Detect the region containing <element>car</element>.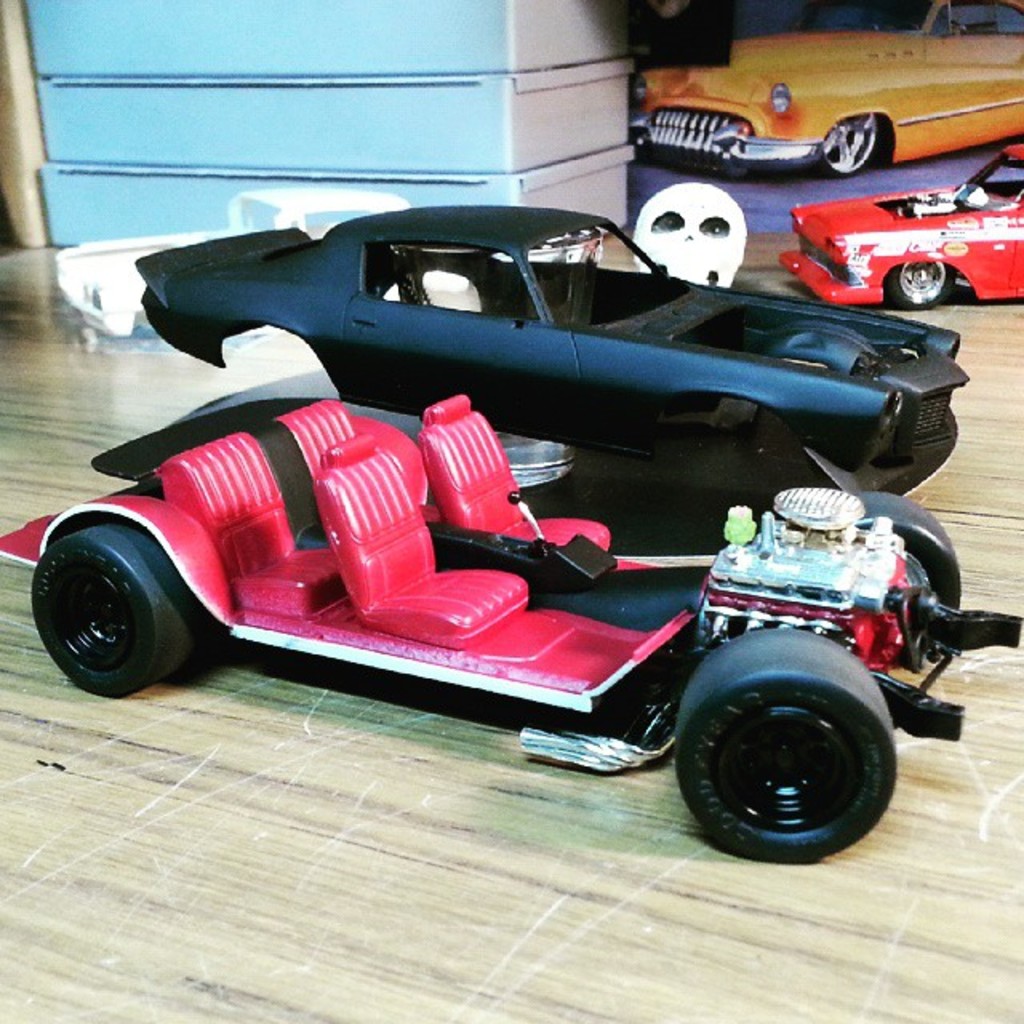
box=[781, 126, 1022, 302].
